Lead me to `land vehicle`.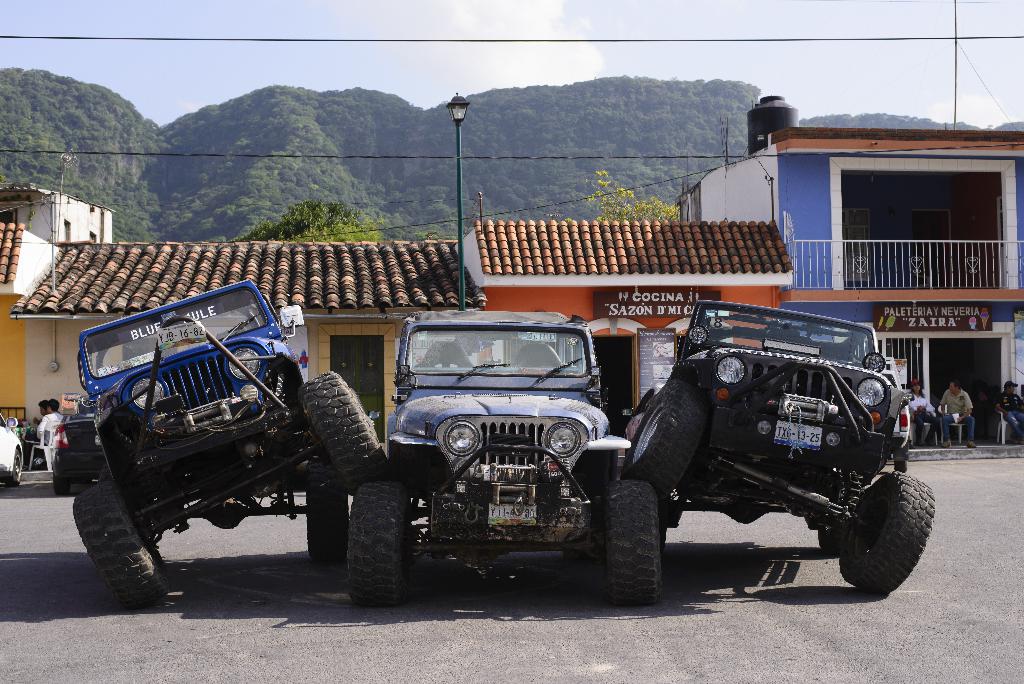
Lead to 346 309 671 603.
